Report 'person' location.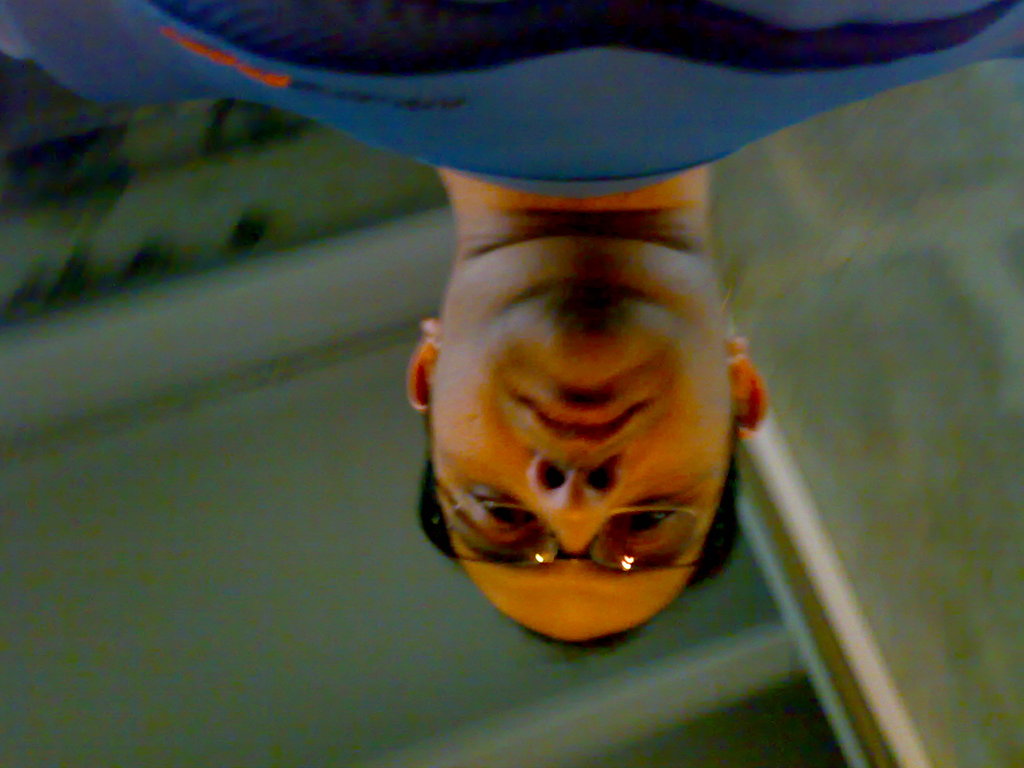
Report: (x1=0, y1=0, x2=1023, y2=656).
